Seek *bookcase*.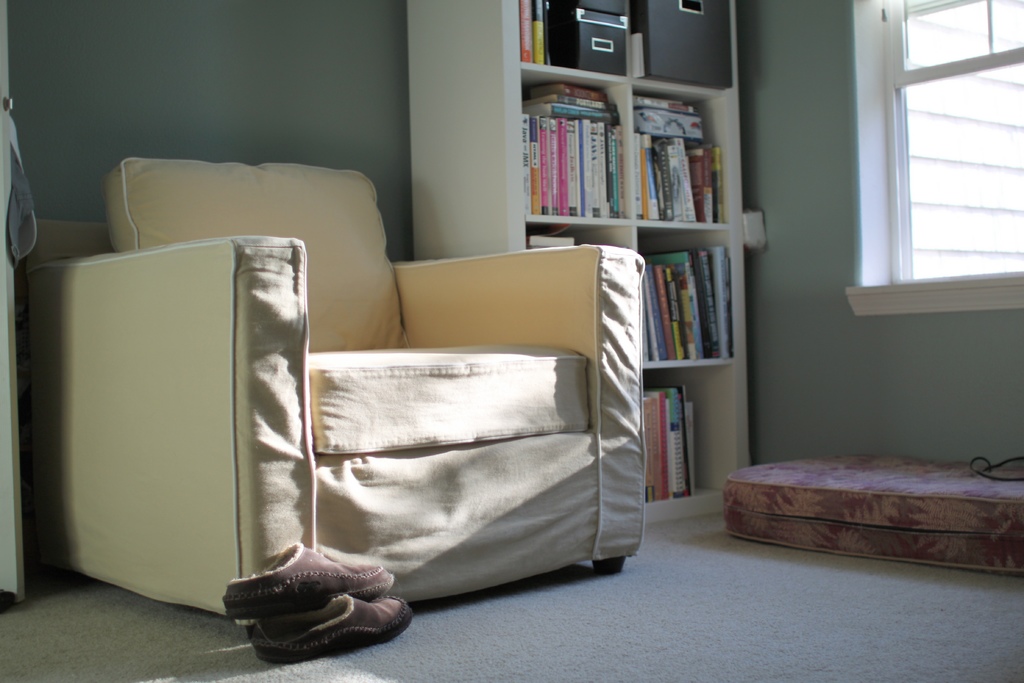
(left=412, top=0, right=753, bottom=523).
